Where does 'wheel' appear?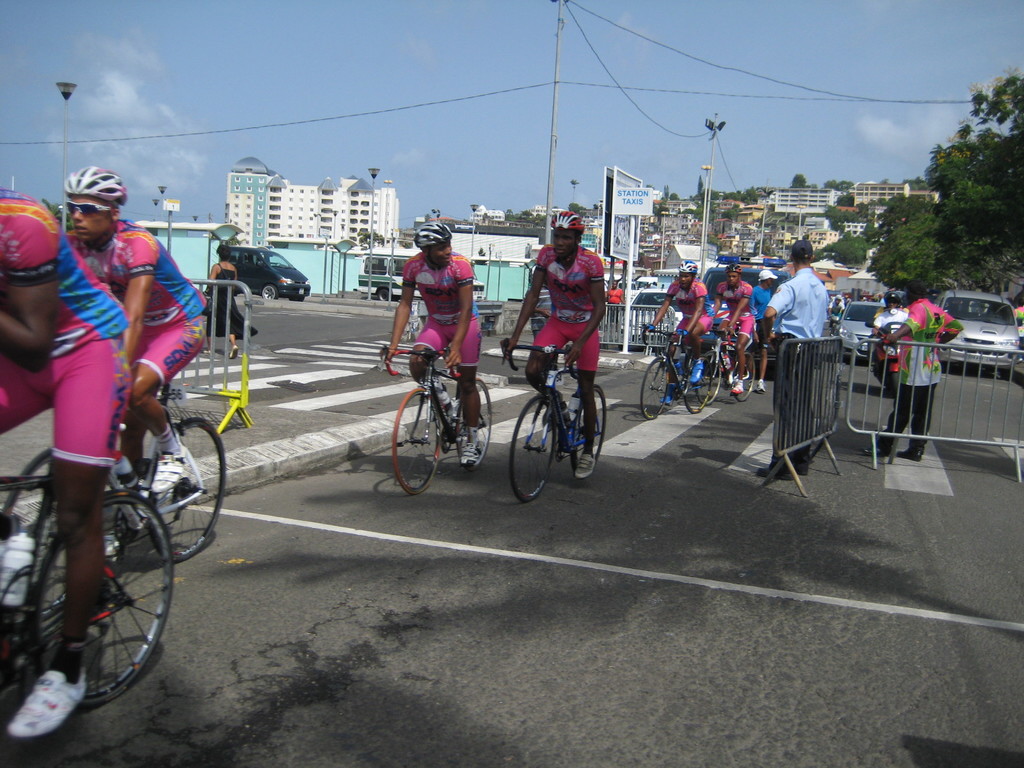
Appears at detection(148, 413, 232, 566).
